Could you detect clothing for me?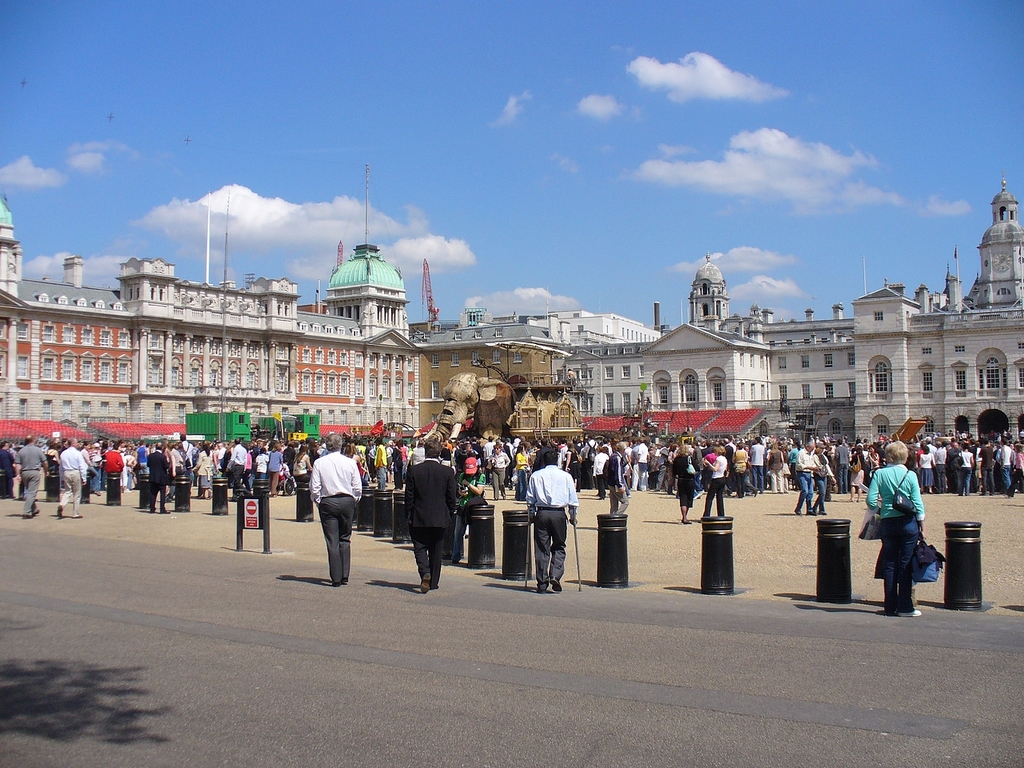
Detection result: bbox=[869, 462, 925, 614].
